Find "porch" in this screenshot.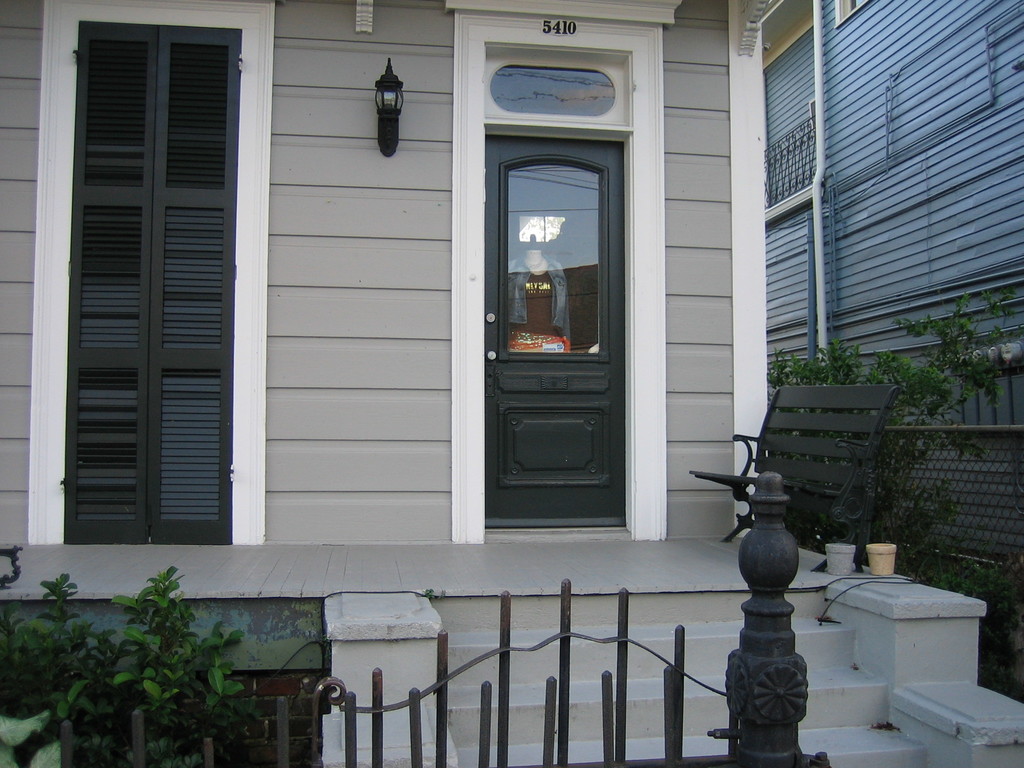
The bounding box for "porch" is {"left": 4, "top": 535, "right": 1023, "bottom": 767}.
